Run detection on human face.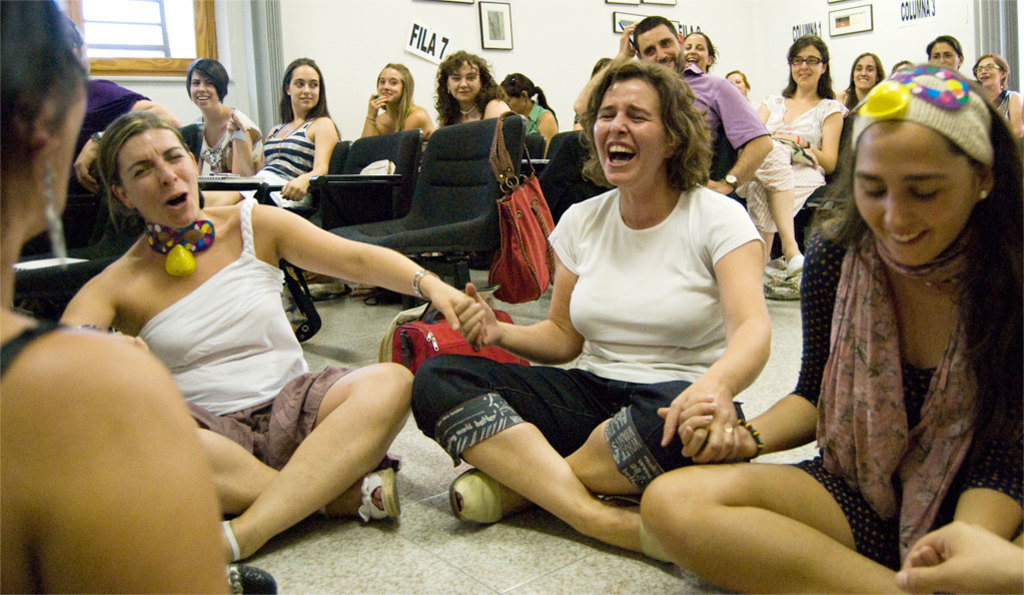
Result: l=124, t=123, r=197, b=223.
